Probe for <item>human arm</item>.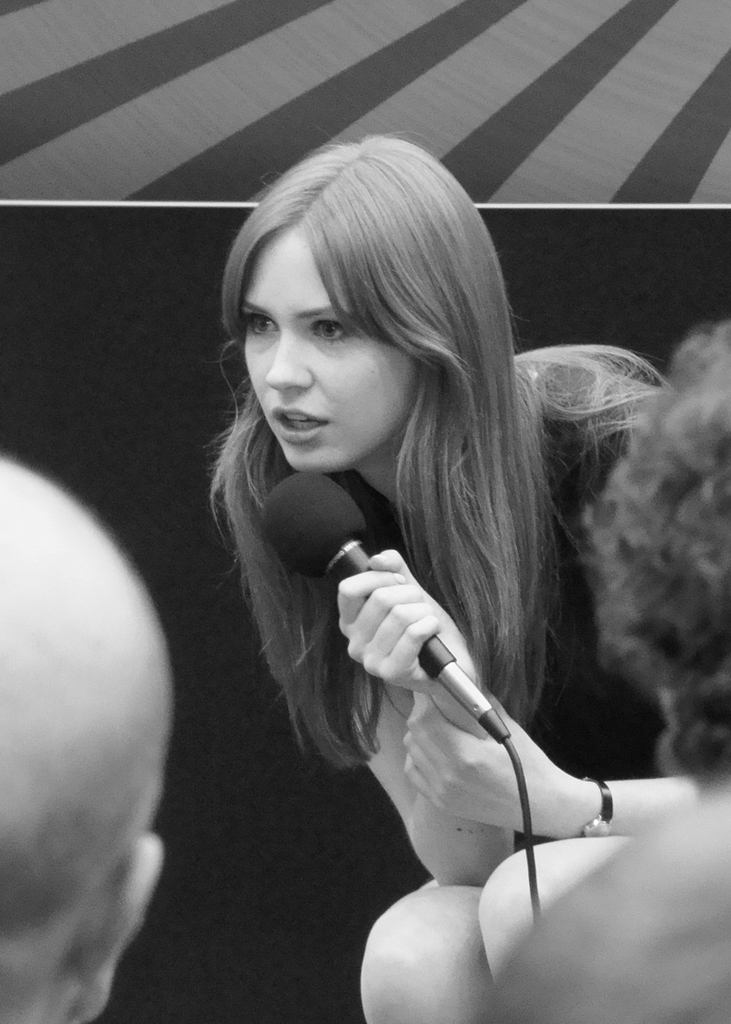
Probe result: l=388, t=381, r=730, b=841.
